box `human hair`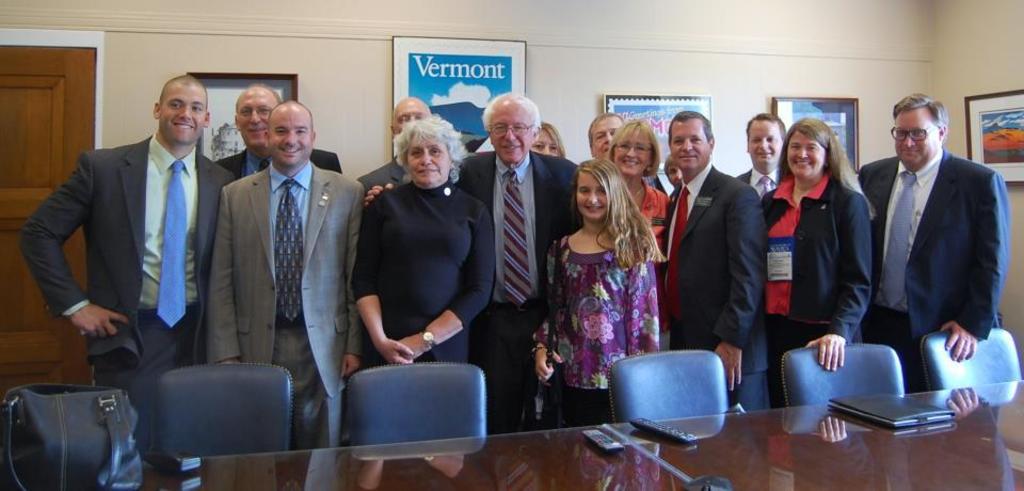
select_region(662, 153, 673, 175)
